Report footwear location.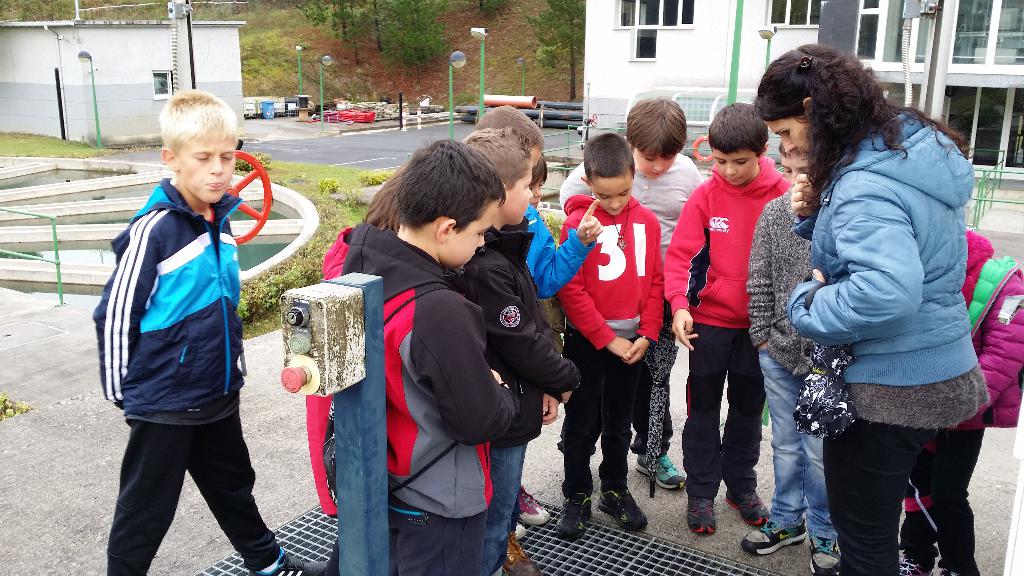
Report: rect(251, 545, 328, 575).
